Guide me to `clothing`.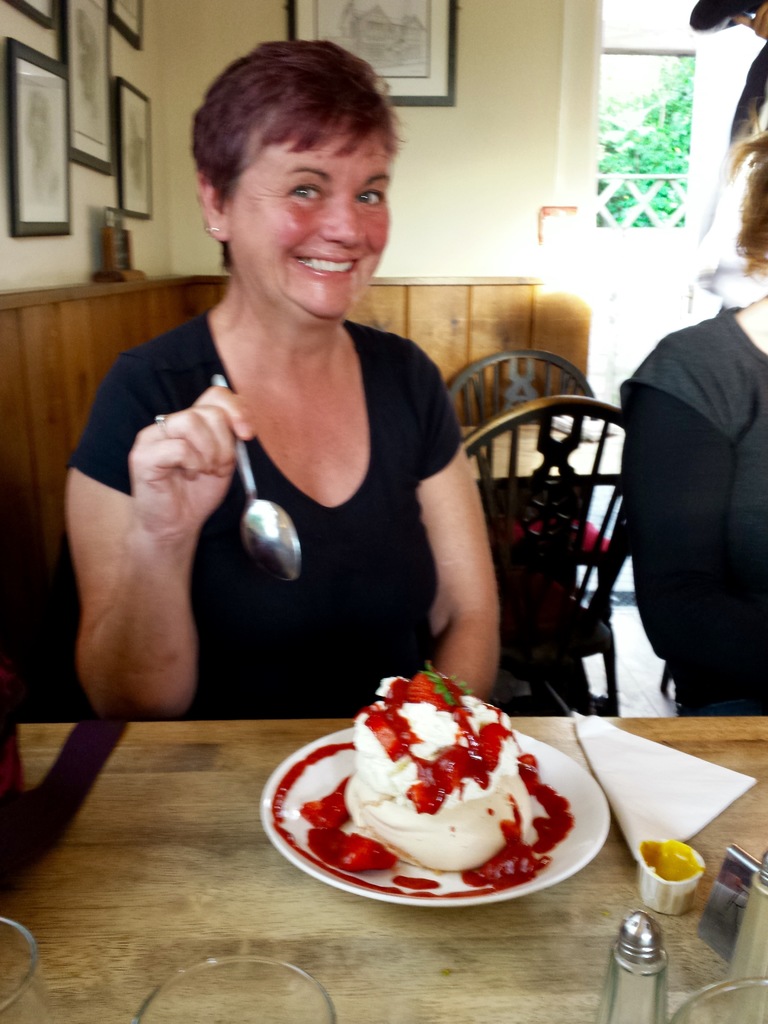
Guidance: [74, 316, 470, 719].
